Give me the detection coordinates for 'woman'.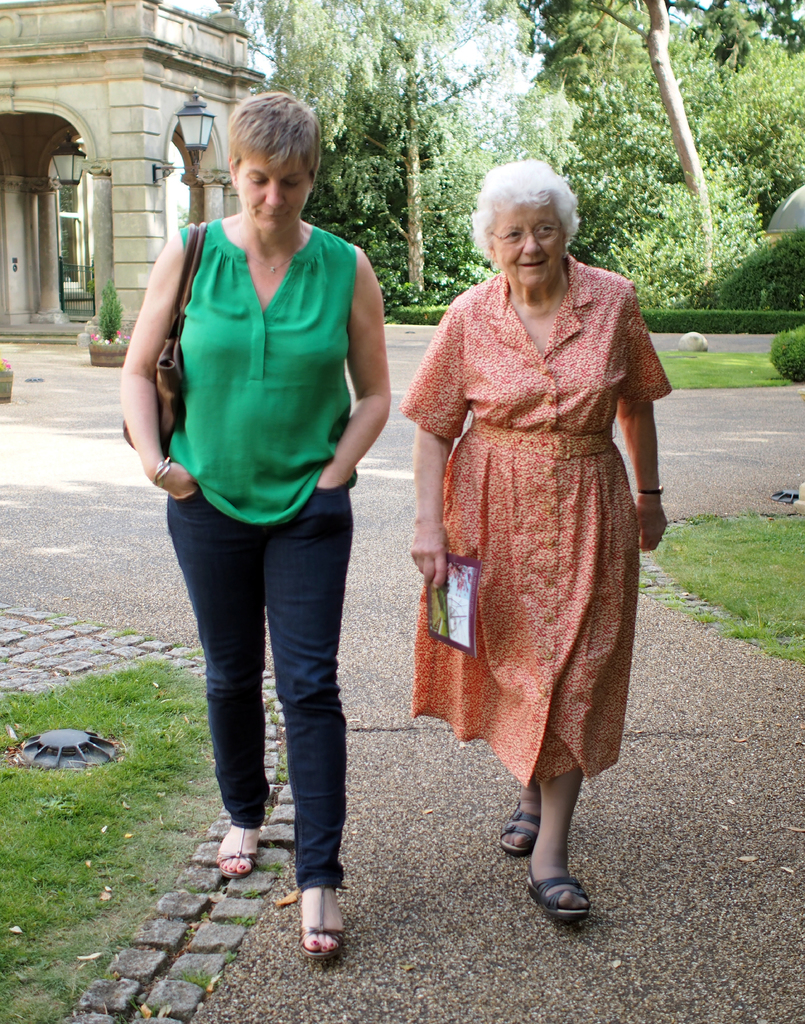
(118, 88, 389, 957).
